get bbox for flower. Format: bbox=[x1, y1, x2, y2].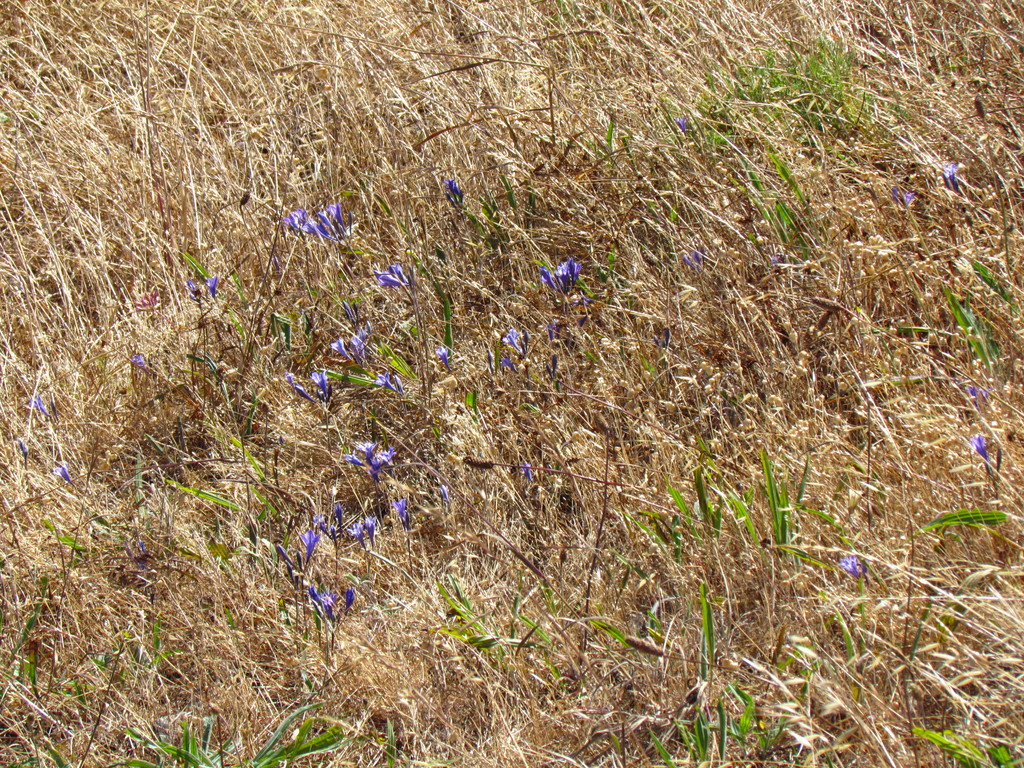
bbox=[663, 326, 675, 350].
